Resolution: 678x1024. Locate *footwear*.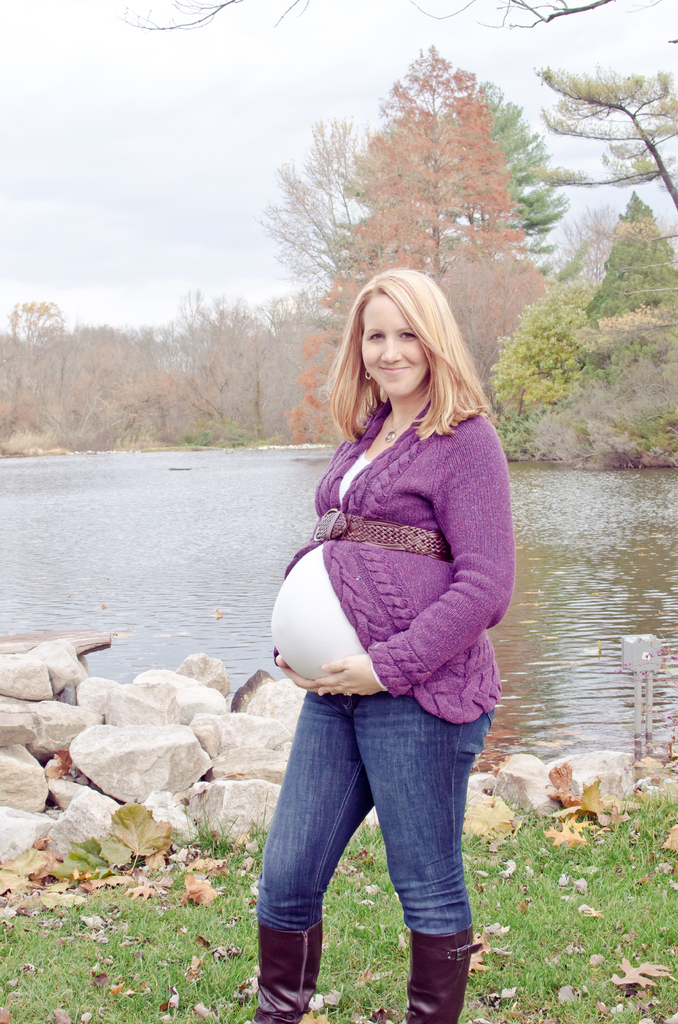
x1=412 y1=922 x2=471 y2=1022.
